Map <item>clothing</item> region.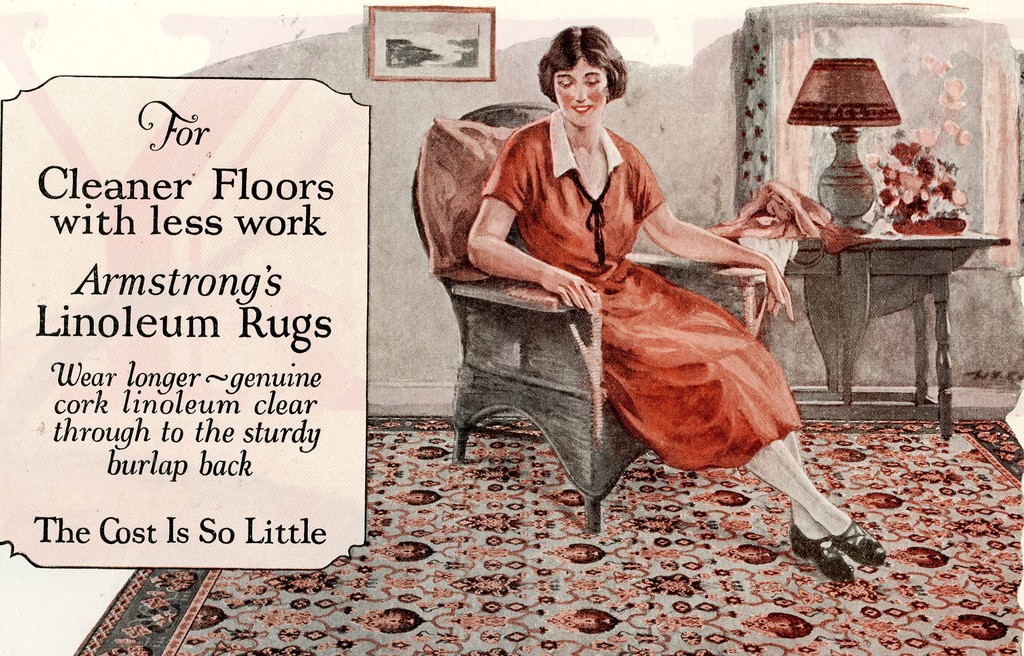
Mapped to rect(450, 92, 799, 479).
